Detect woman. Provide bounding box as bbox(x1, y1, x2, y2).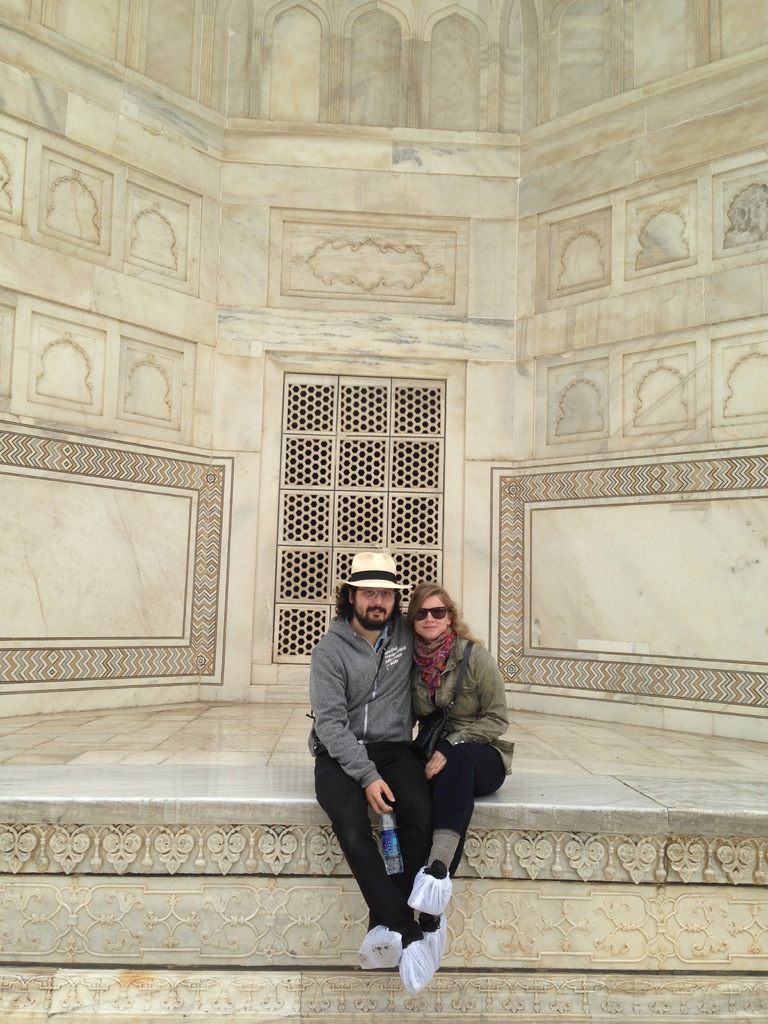
bbox(412, 576, 510, 959).
